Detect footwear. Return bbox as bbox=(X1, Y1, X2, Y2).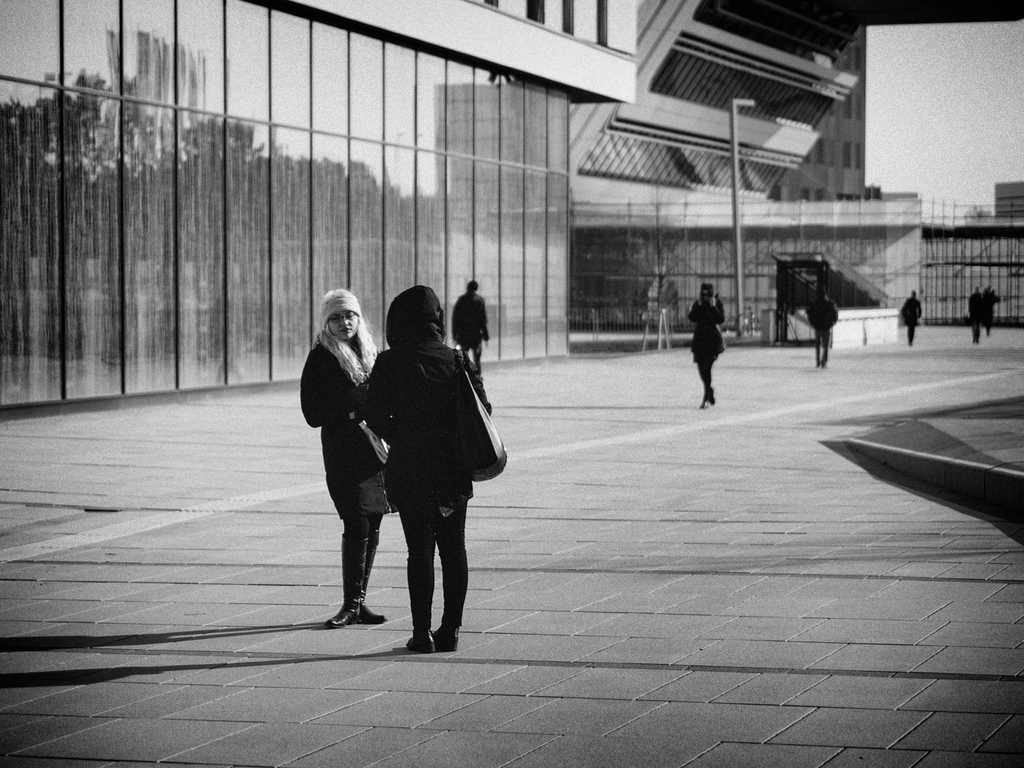
bbox=(435, 620, 470, 653).
